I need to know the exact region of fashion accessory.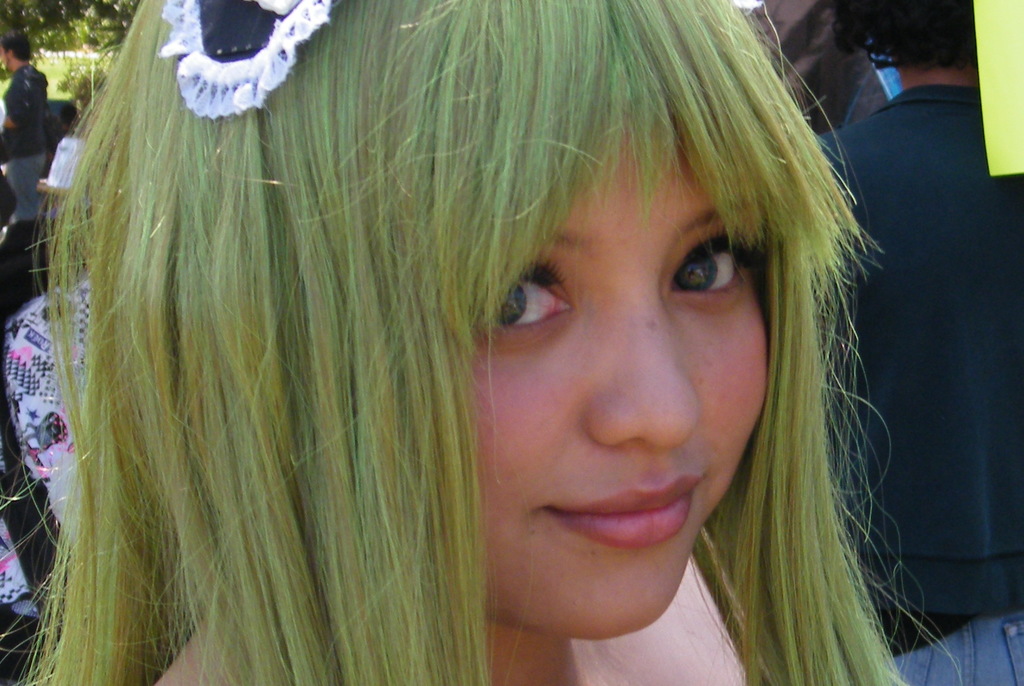
Region: {"left": 150, "top": 0, "right": 330, "bottom": 125}.
